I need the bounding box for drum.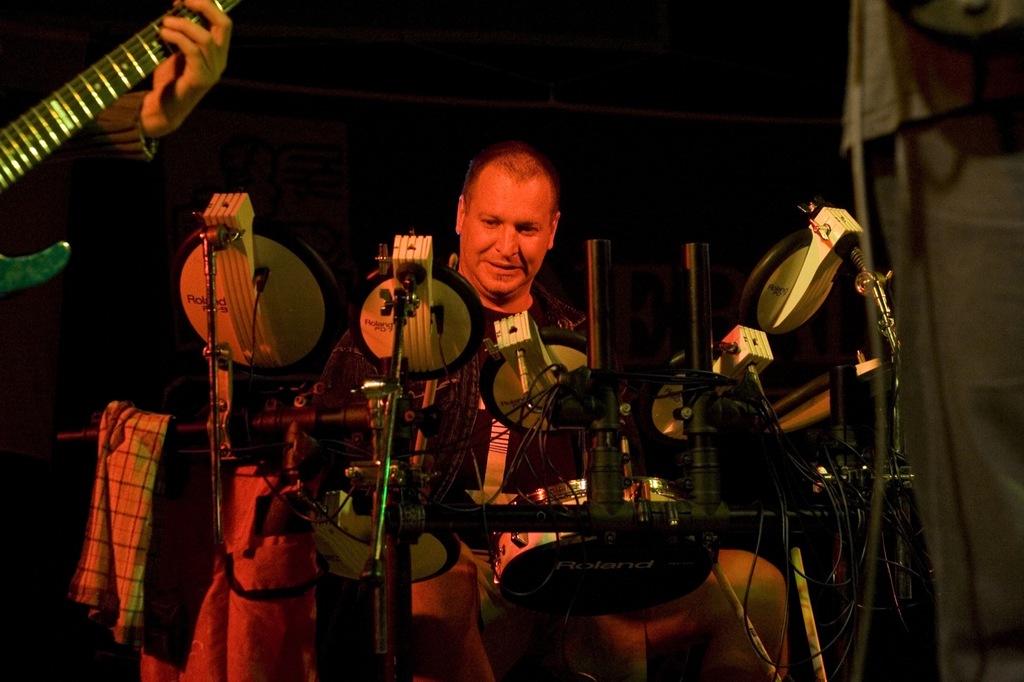
Here it is: [315,519,463,589].
